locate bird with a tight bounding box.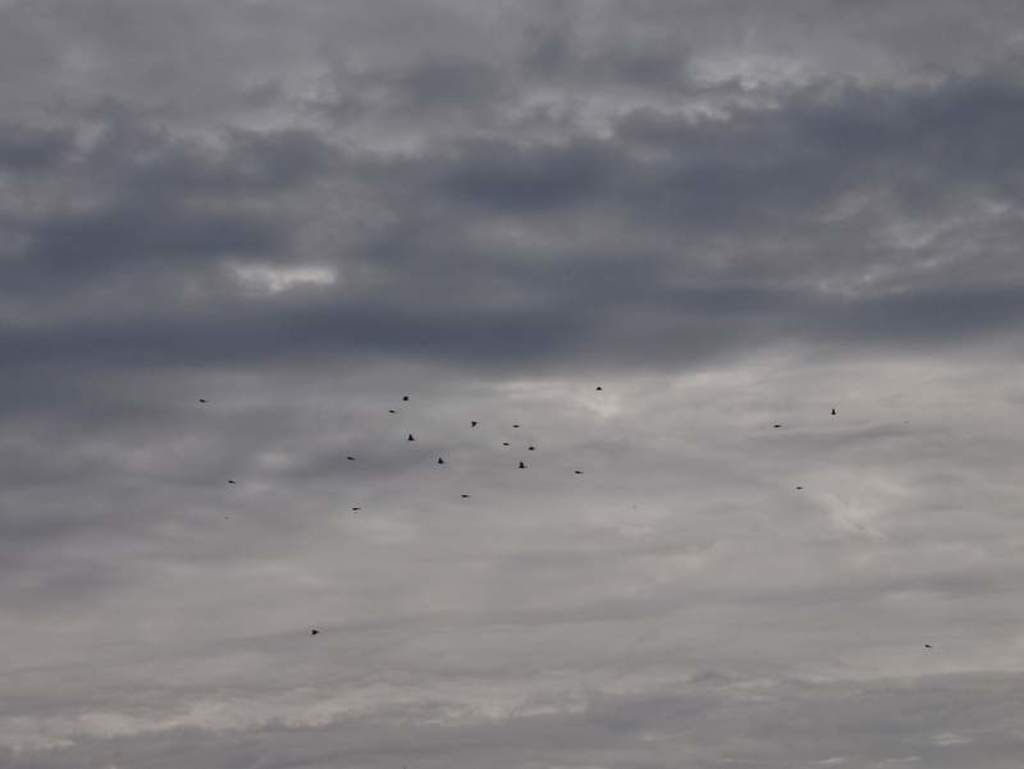
<region>410, 436, 412, 447</region>.
